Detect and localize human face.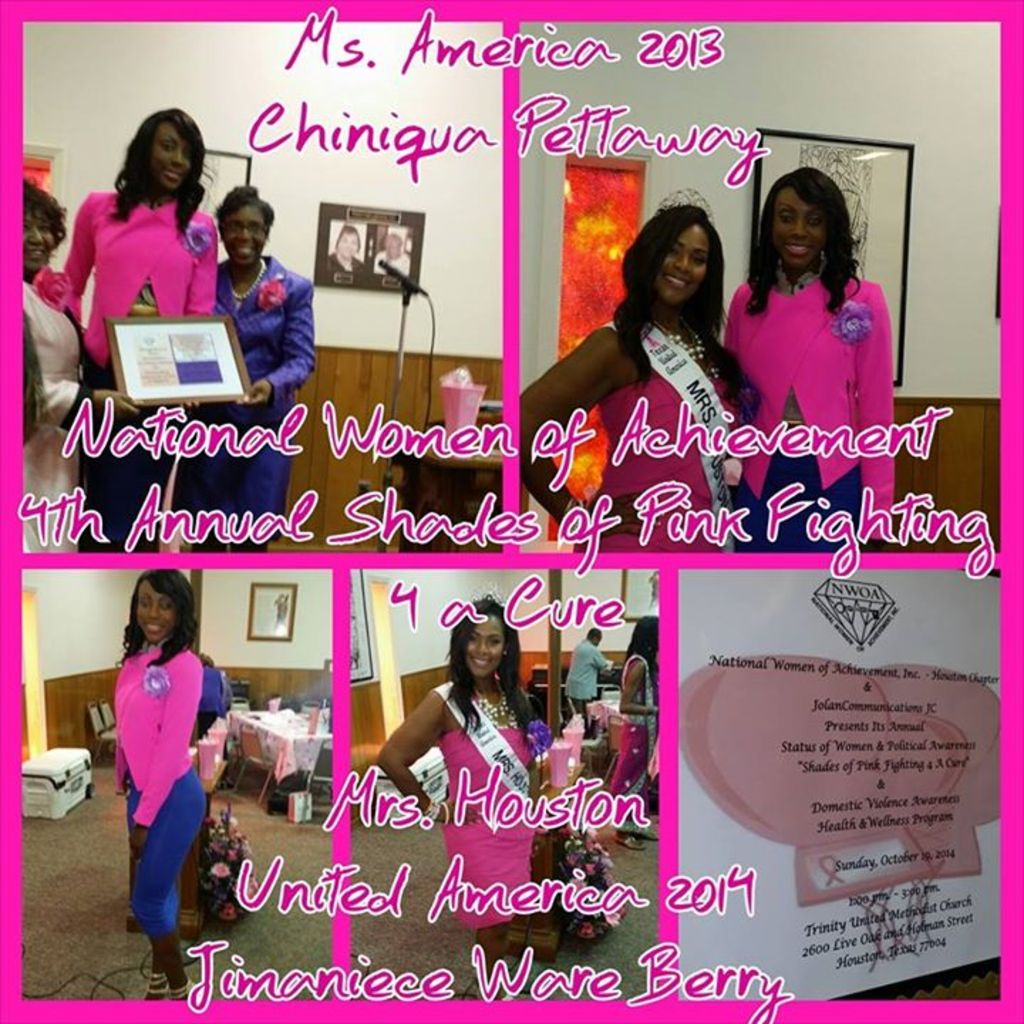
Localized at rect(24, 209, 53, 267).
